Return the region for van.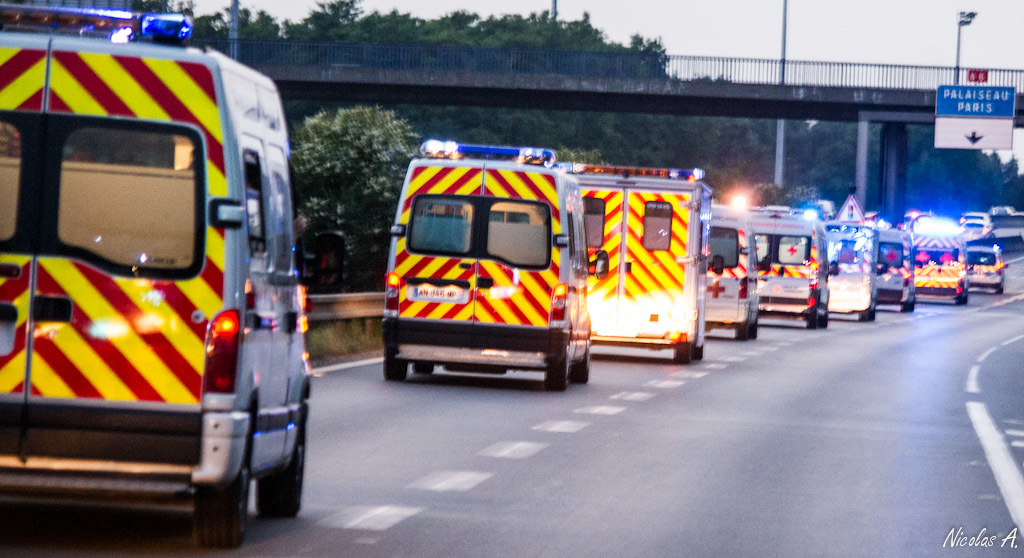
[825, 214, 880, 324].
